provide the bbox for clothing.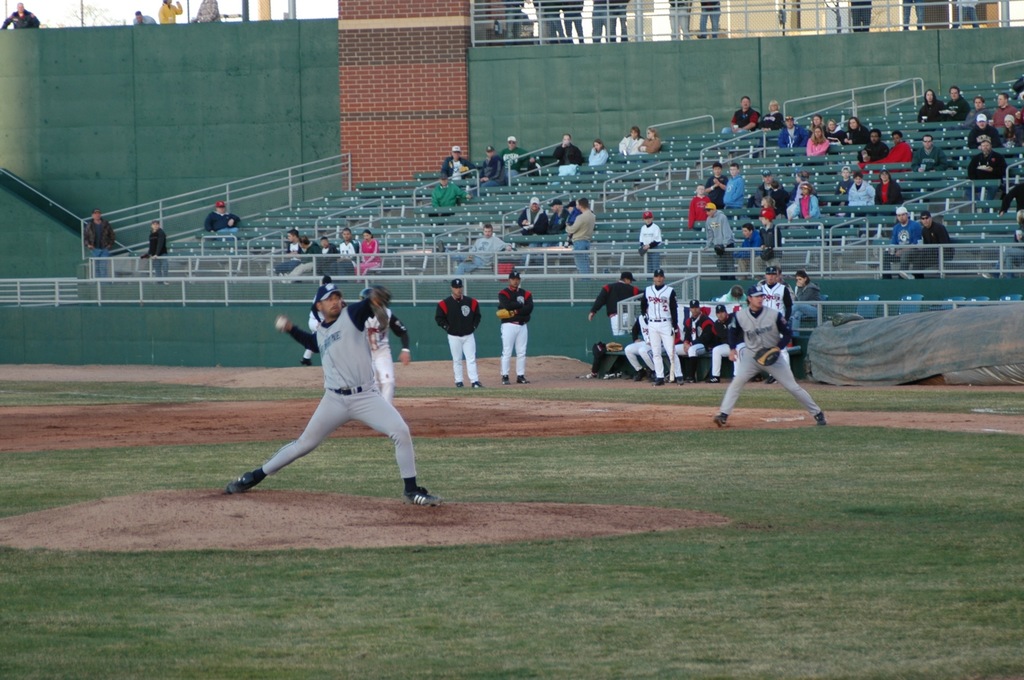
BBox(870, 138, 909, 168).
